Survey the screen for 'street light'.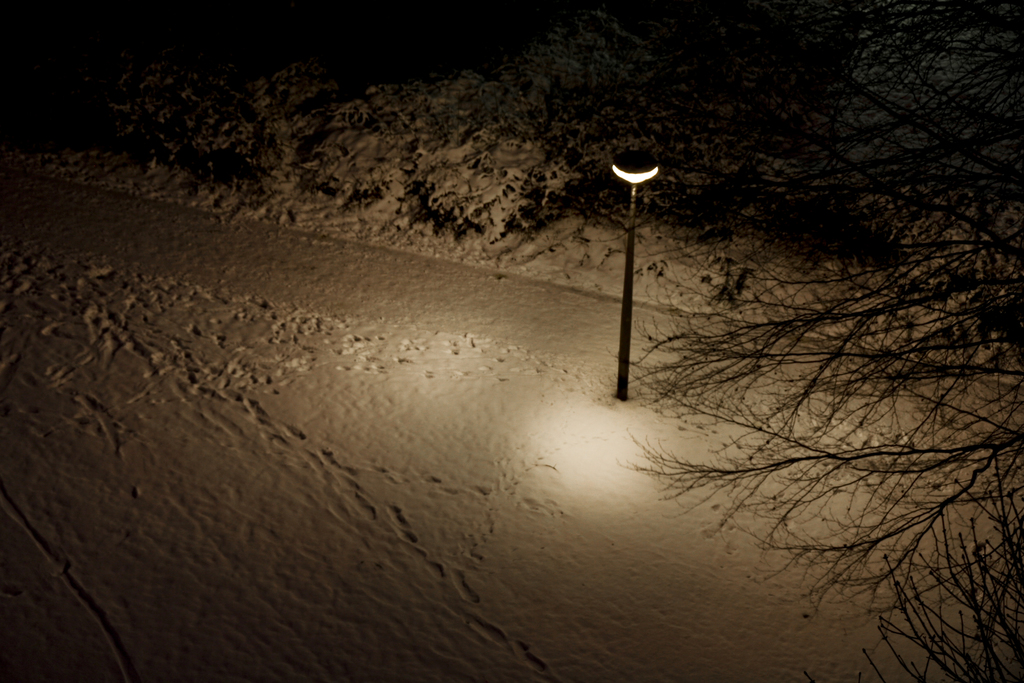
Survey found: left=613, top=152, right=655, bottom=393.
